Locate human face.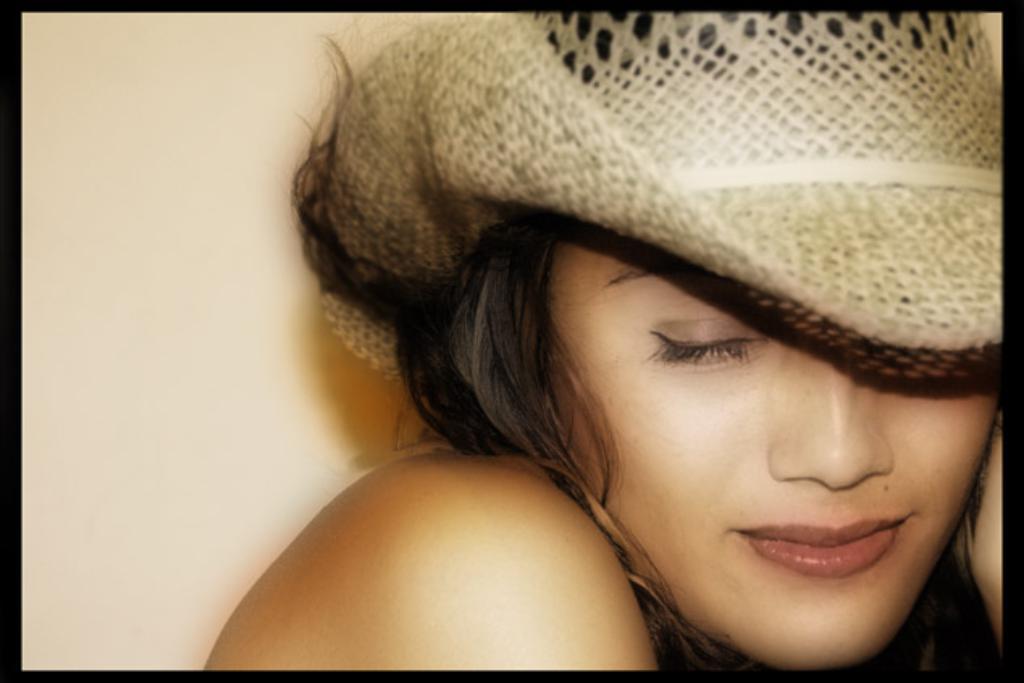
Bounding box: detection(527, 242, 1003, 630).
